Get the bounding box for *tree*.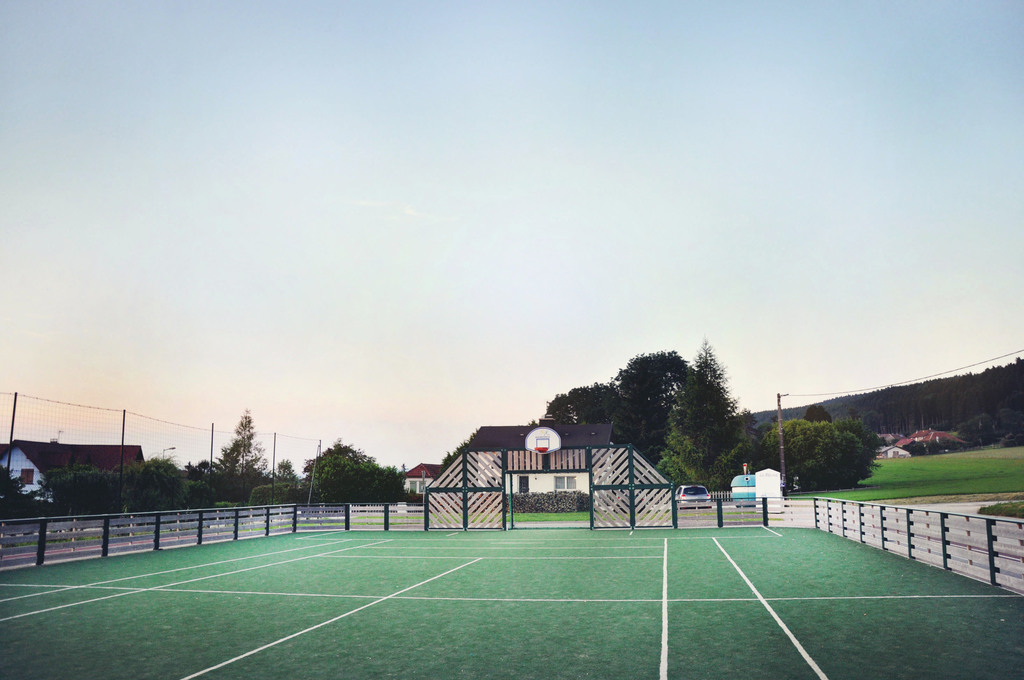
{"left": 794, "top": 408, "right": 876, "bottom": 490}.
